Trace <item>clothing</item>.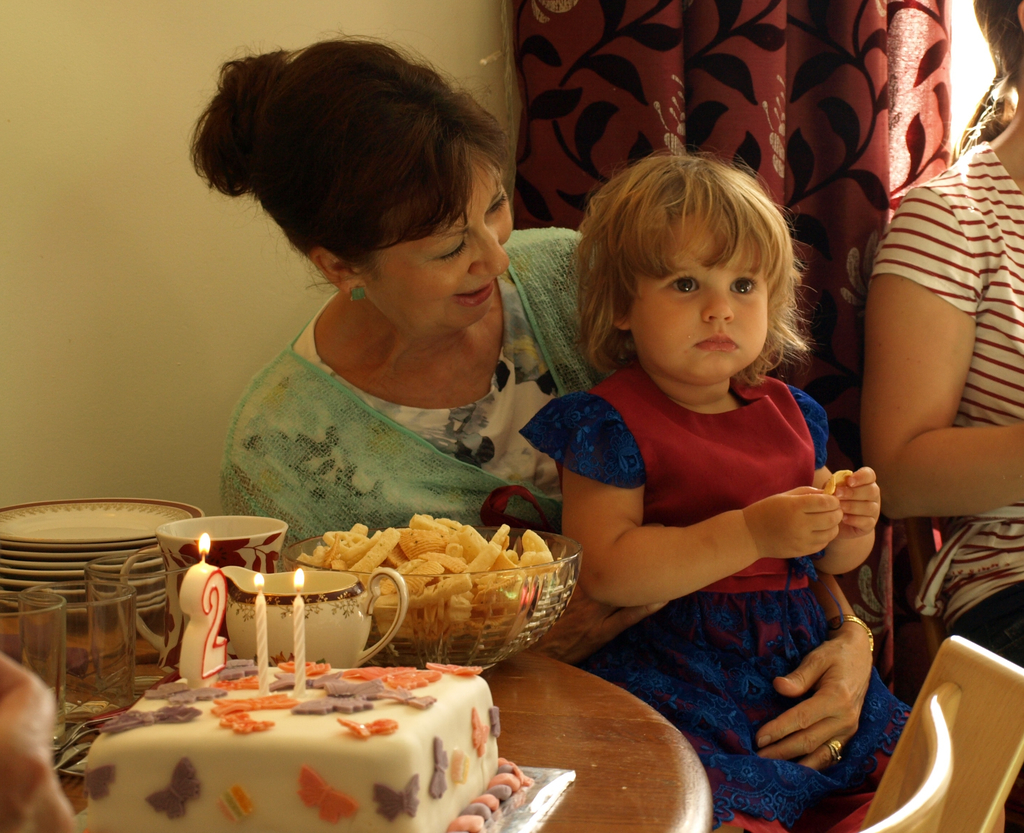
Traced to crop(533, 300, 888, 736).
